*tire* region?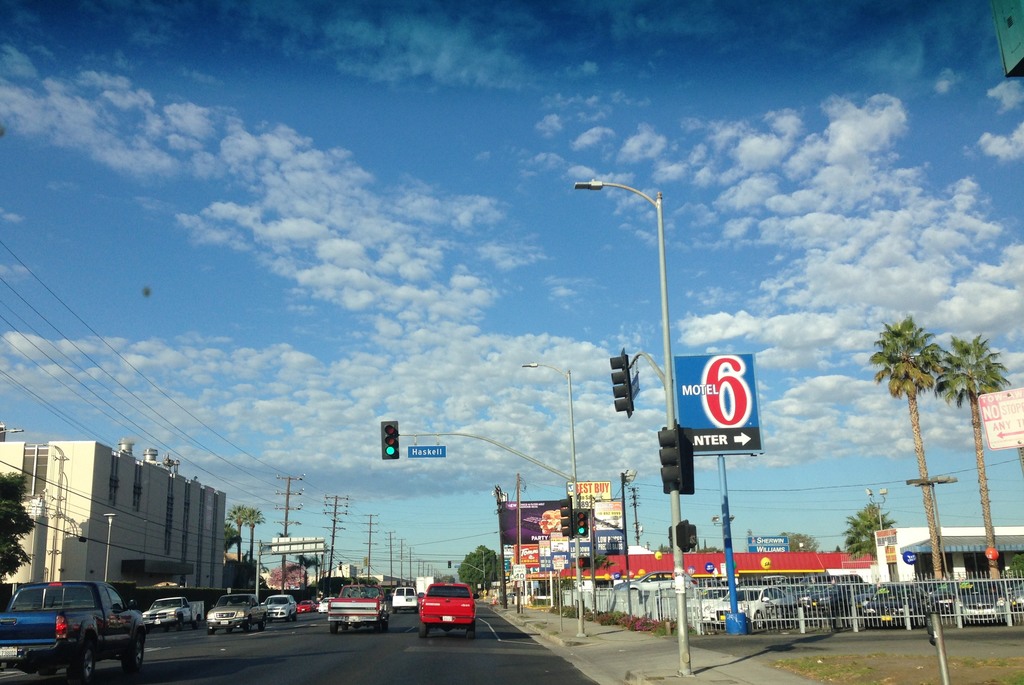
{"left": 371, "top": 622, "right": 383, "bottom": 636}
